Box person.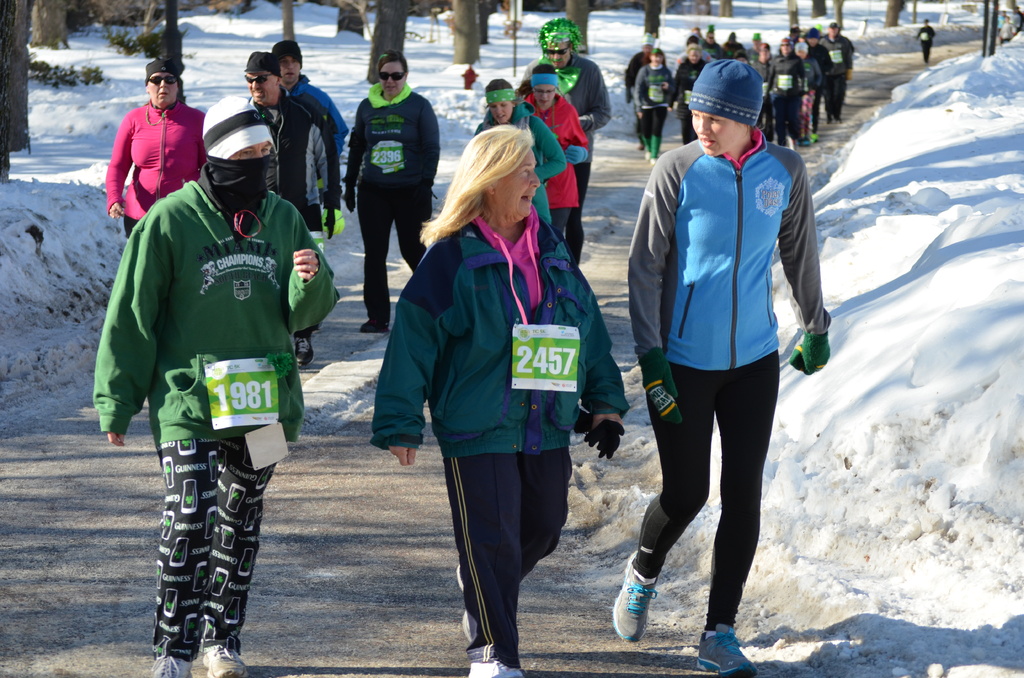
region(109, 54, 204, 236).
